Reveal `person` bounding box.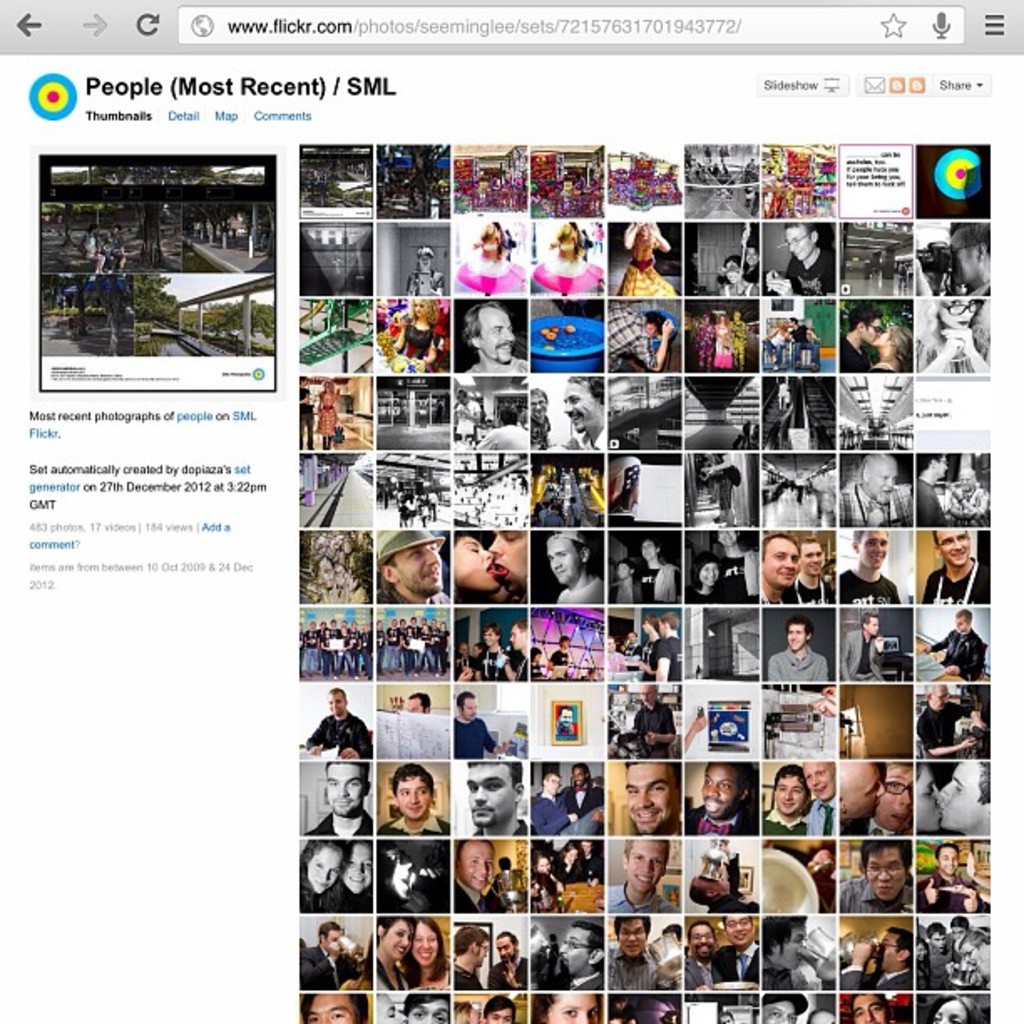
Revealed: Rect(609, 840, 674, 909).
